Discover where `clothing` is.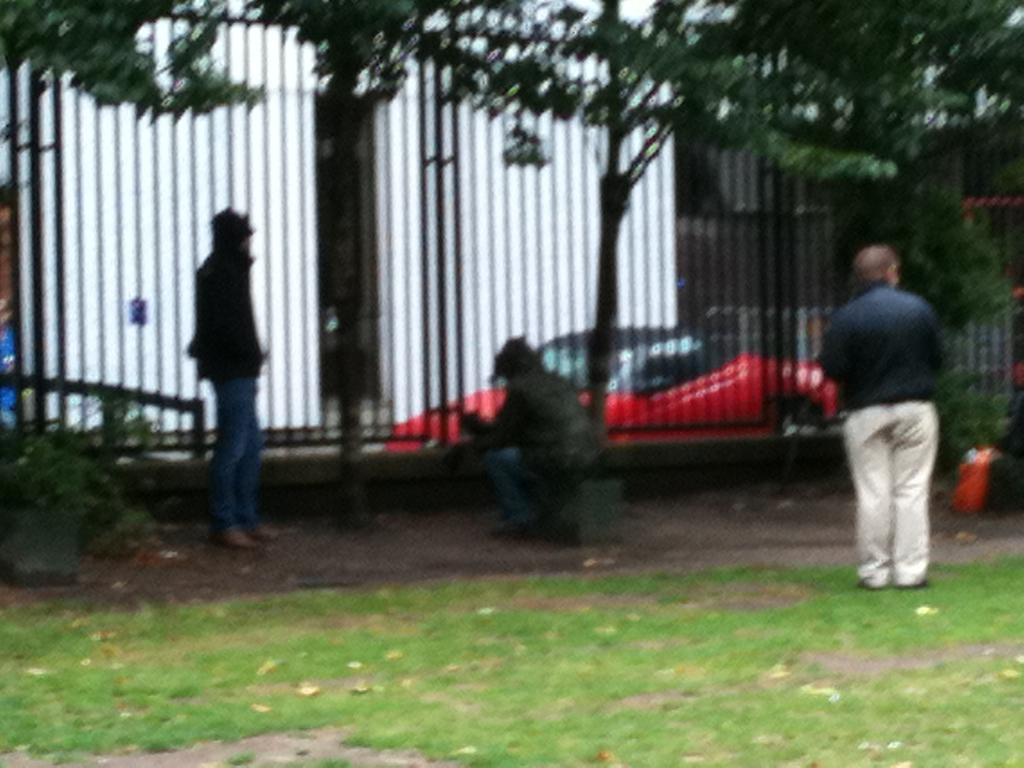
Discovered at (181,252,264,532).
